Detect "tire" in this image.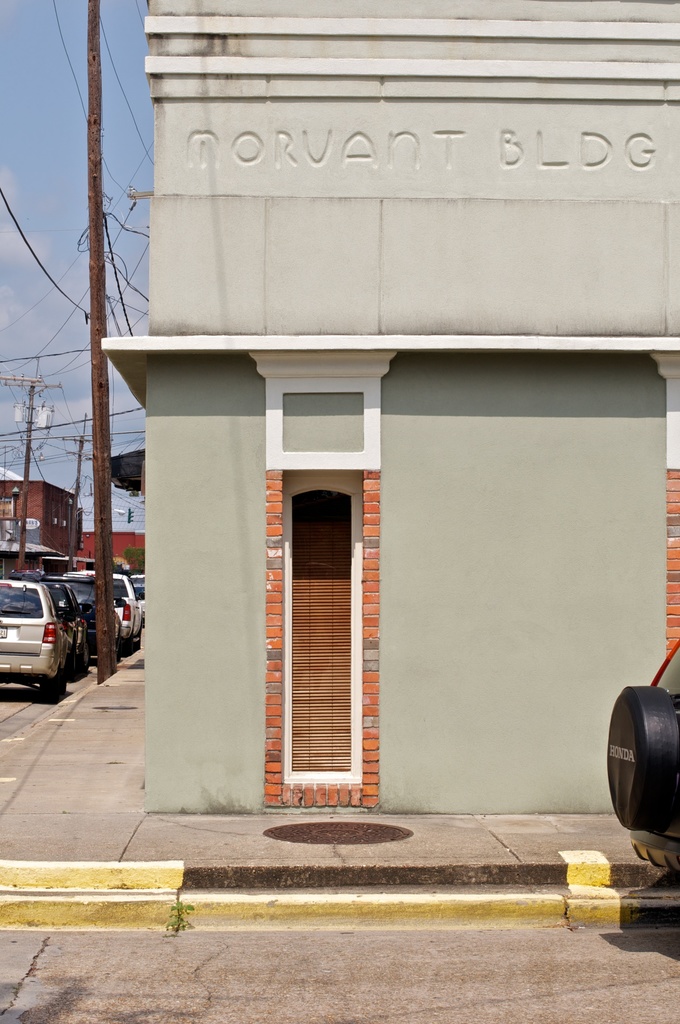
Detection: (left=69, top=630, right=93, bottom=677).
